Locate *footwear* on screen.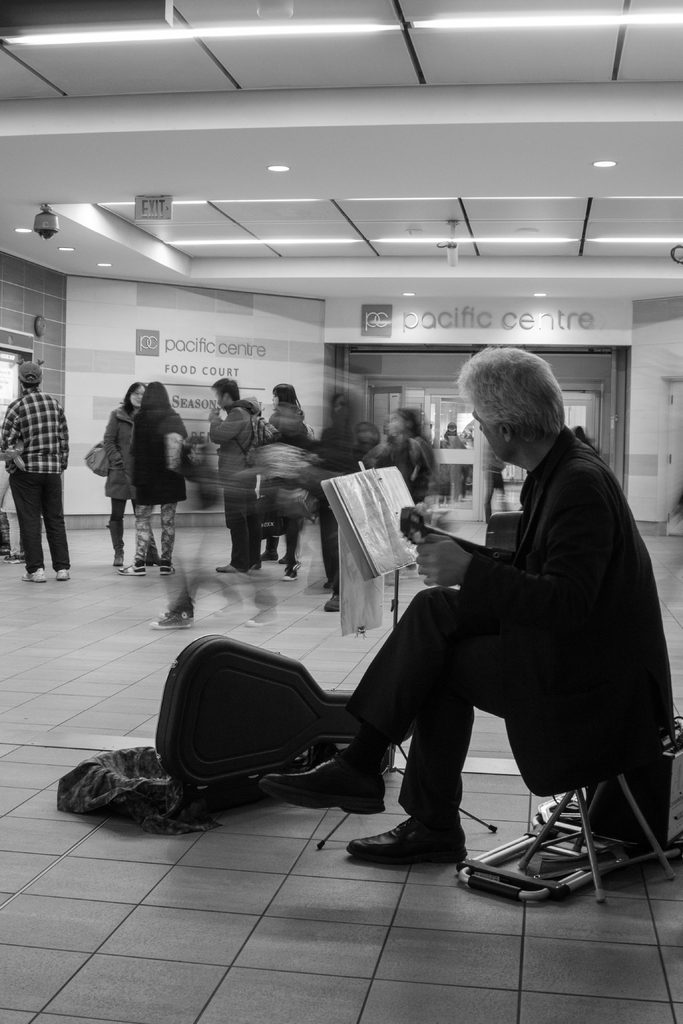
On screen at [160,561,177,579].
